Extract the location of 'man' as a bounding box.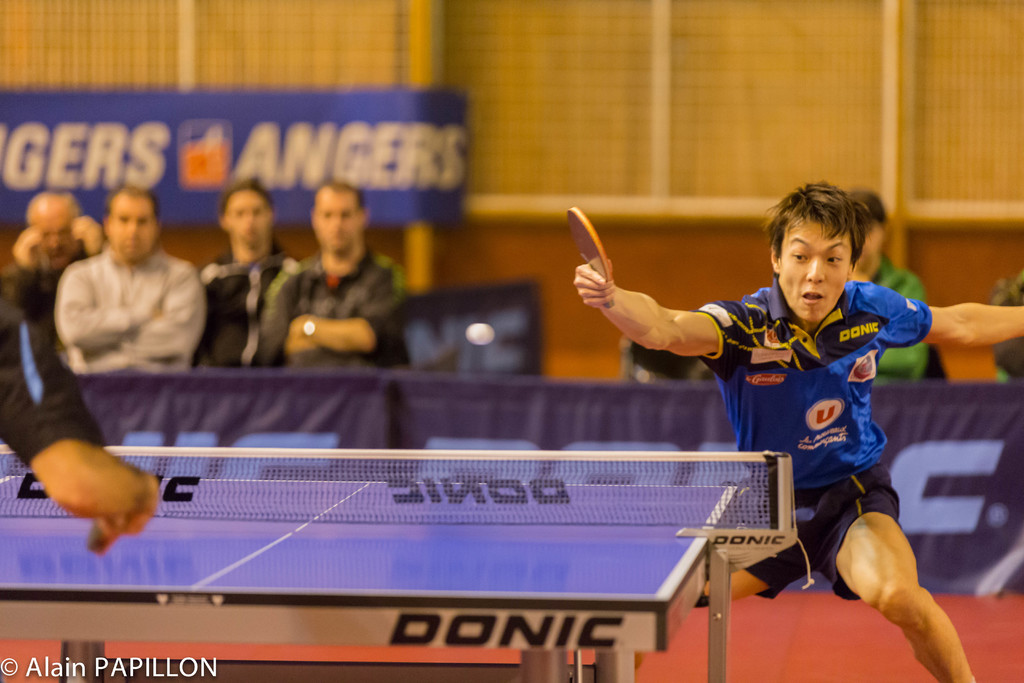
[38,188,212,434].
